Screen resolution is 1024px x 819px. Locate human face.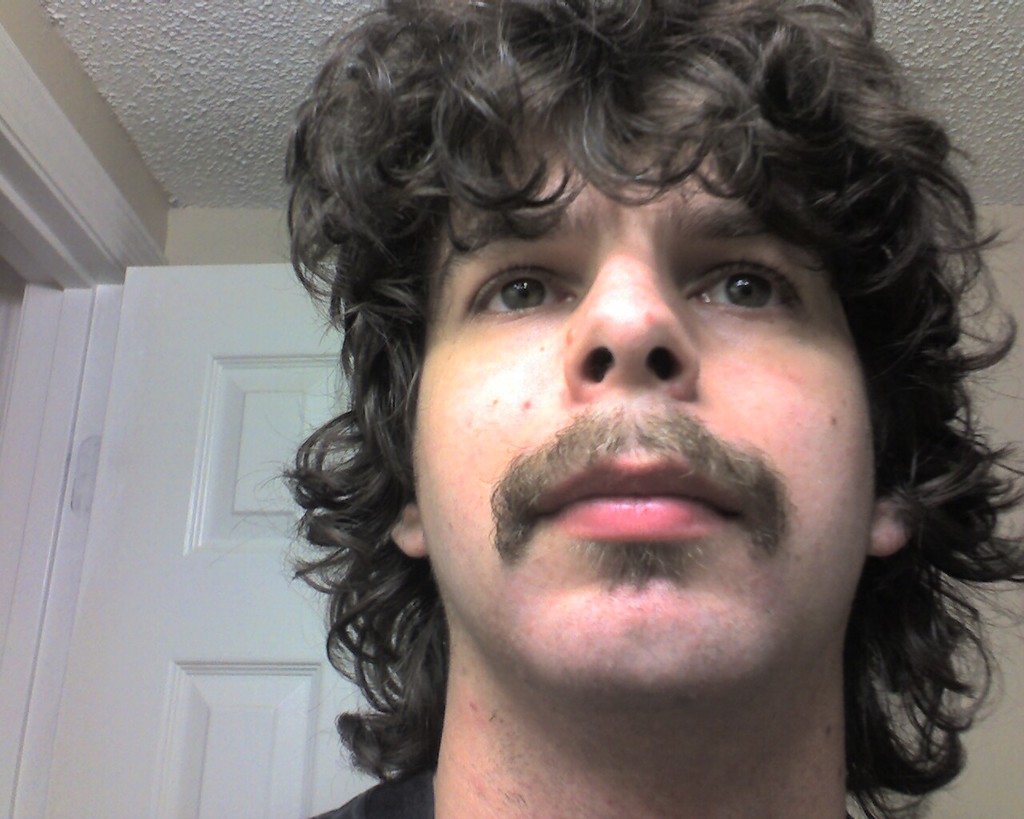
{"left": 409, "top": 112, "right": 880, "bottom": 690}.
